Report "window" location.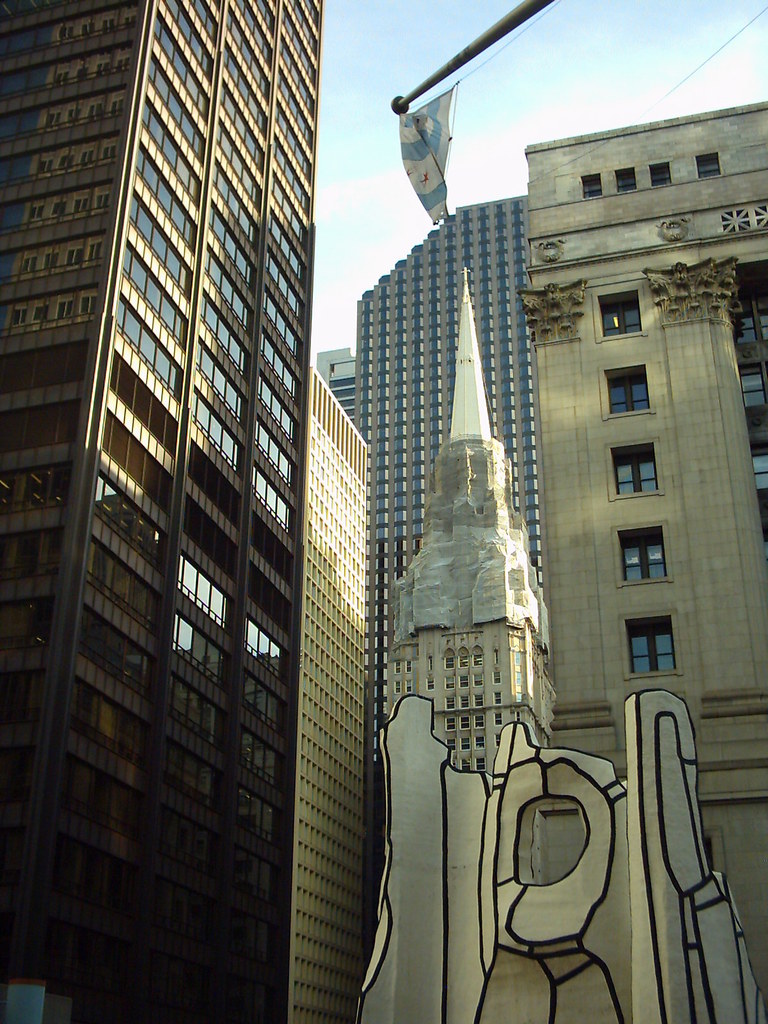
Report: <box>733,259,767,540</box>.
